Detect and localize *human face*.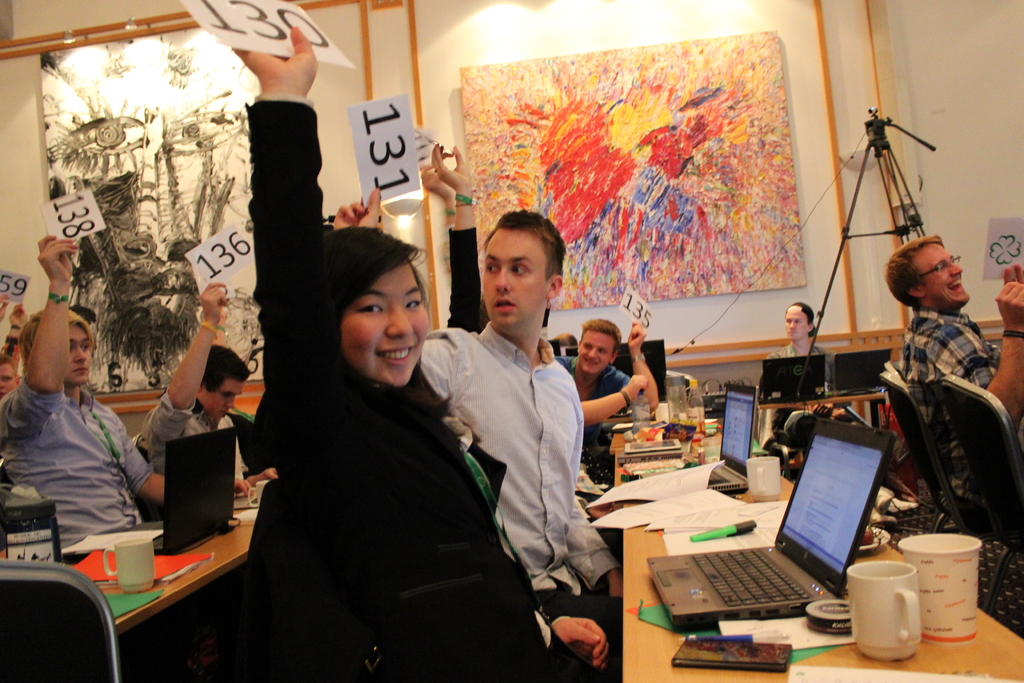
Localized at 332,252,431,383.
